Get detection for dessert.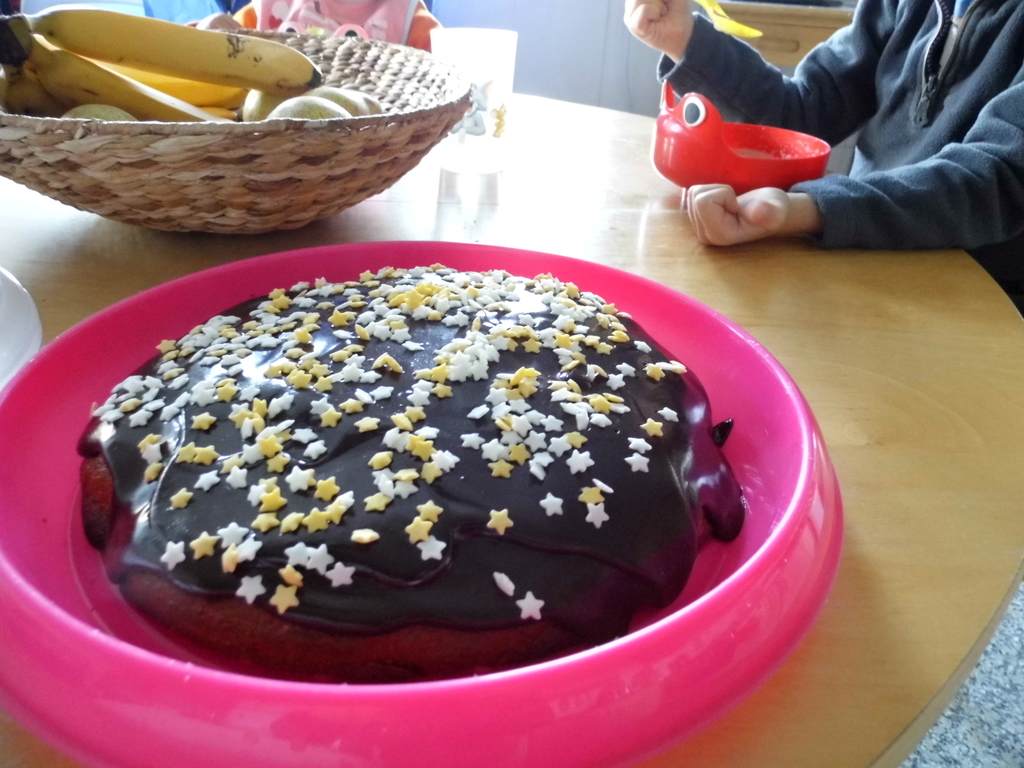
Detection: <bbox>88, 259, 801, 718</bbox>.
